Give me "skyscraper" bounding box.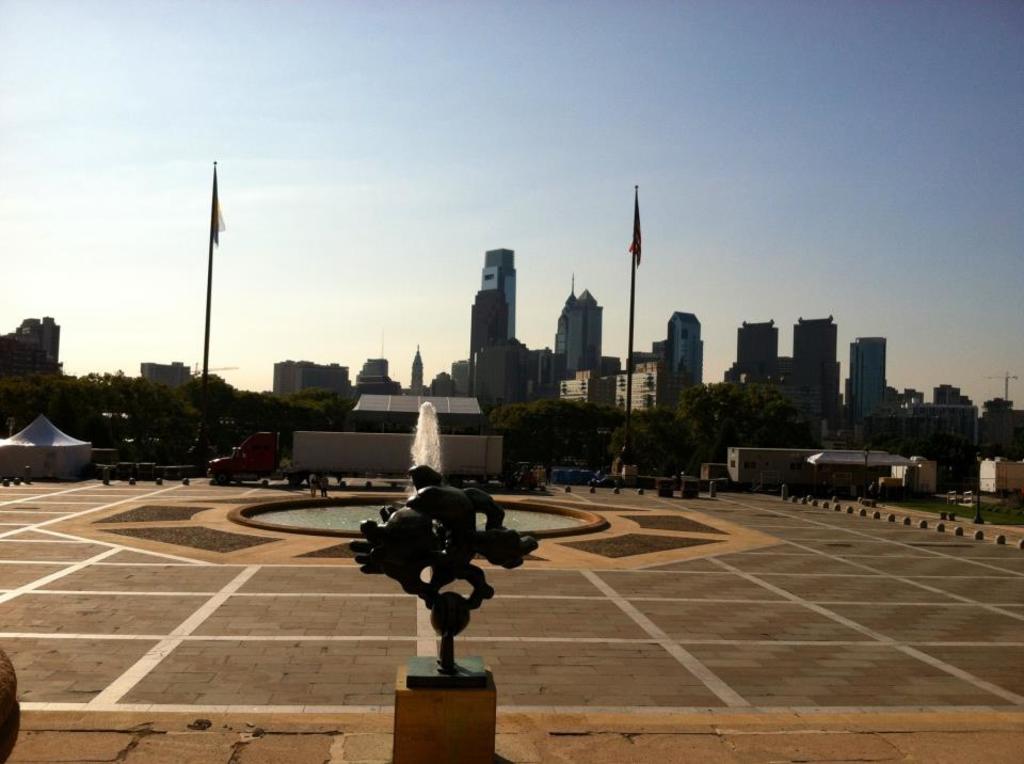
locate(554, 284, 608, 373).
